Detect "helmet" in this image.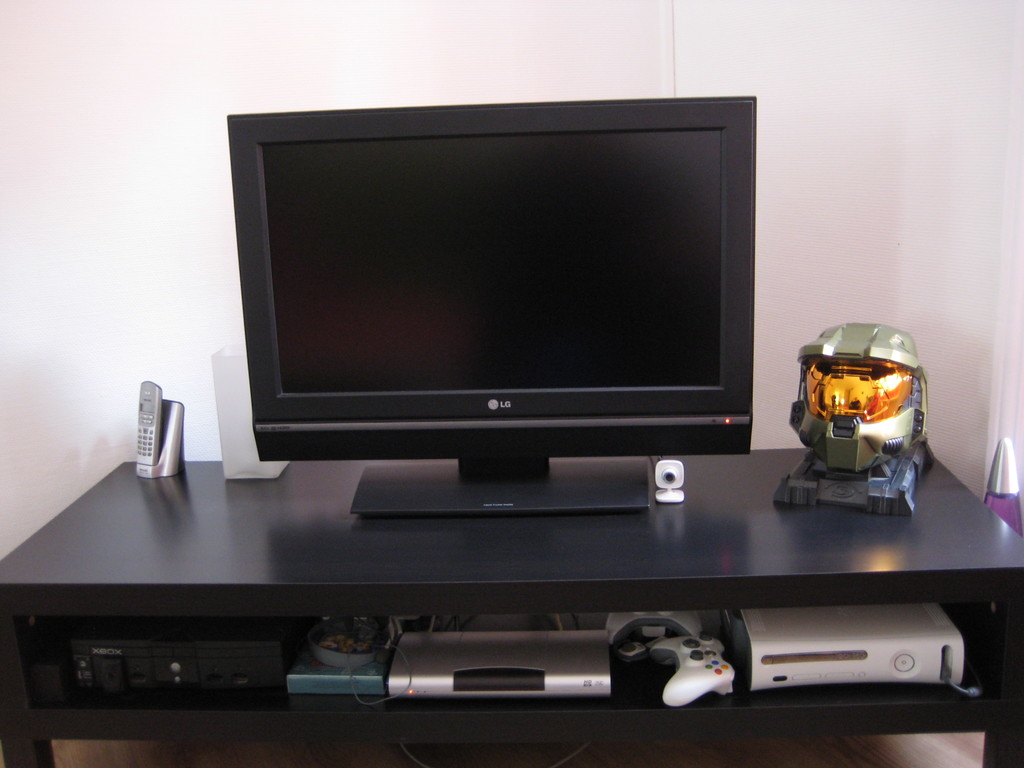
Detection: 788,319,934,481.
